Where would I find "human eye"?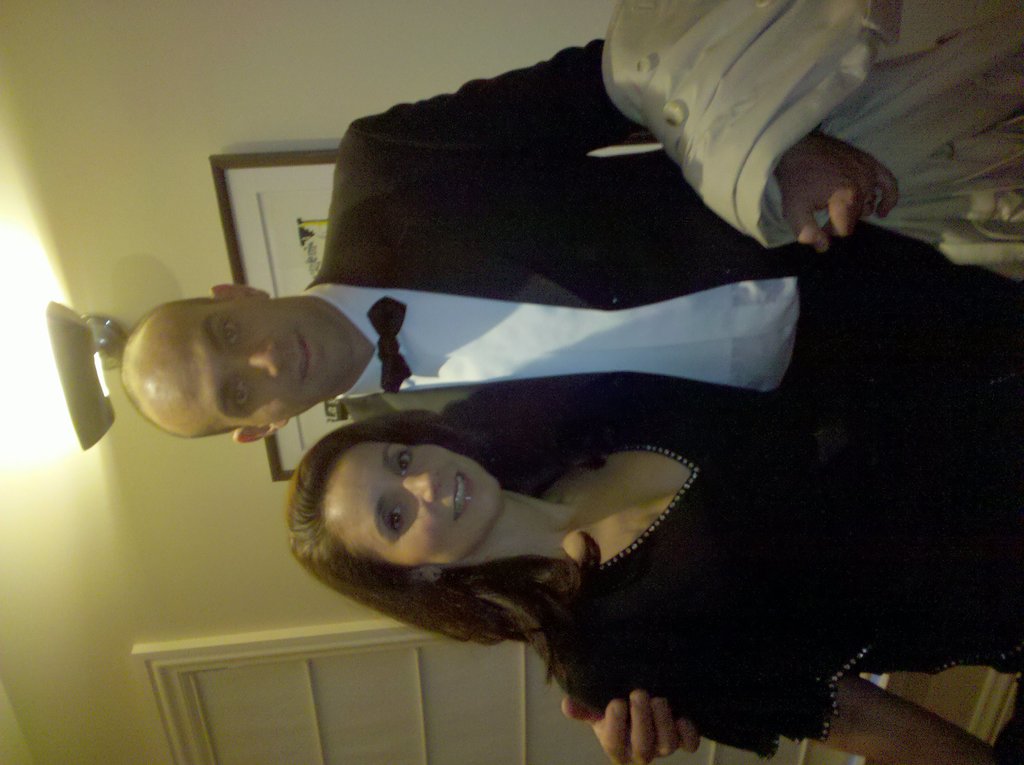
At {"left": 220, "top": 313, "right": 240, "bottom": 350}.
